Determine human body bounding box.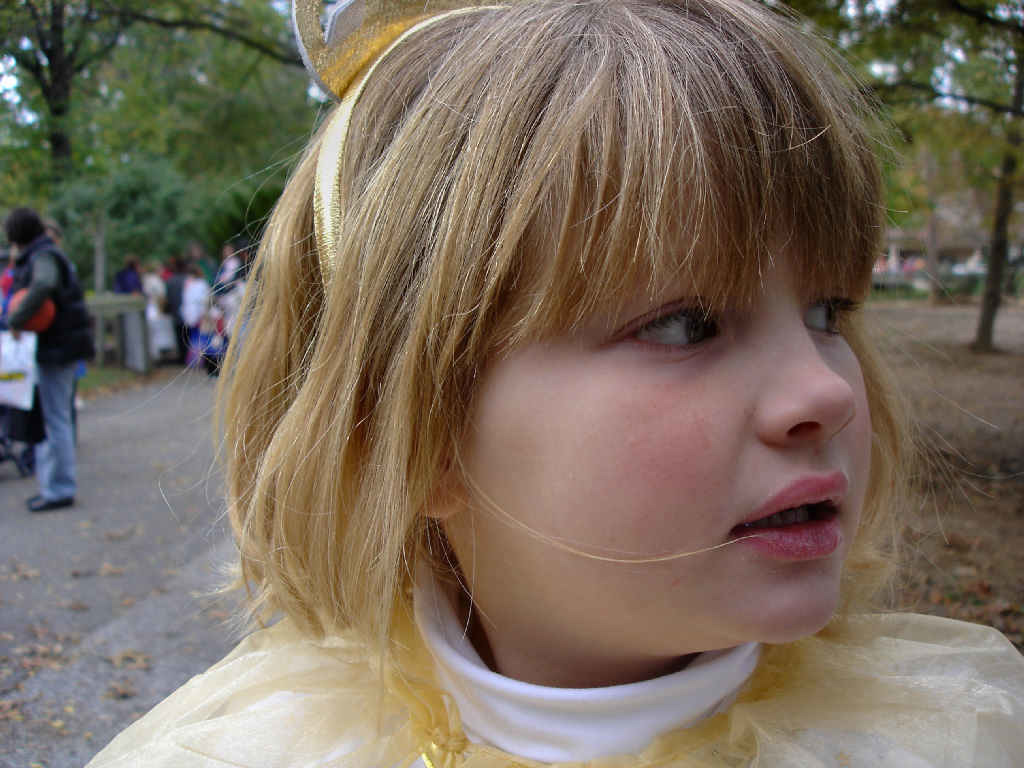
Determined: x1=0, y1=200, x2=101, y2=506.
